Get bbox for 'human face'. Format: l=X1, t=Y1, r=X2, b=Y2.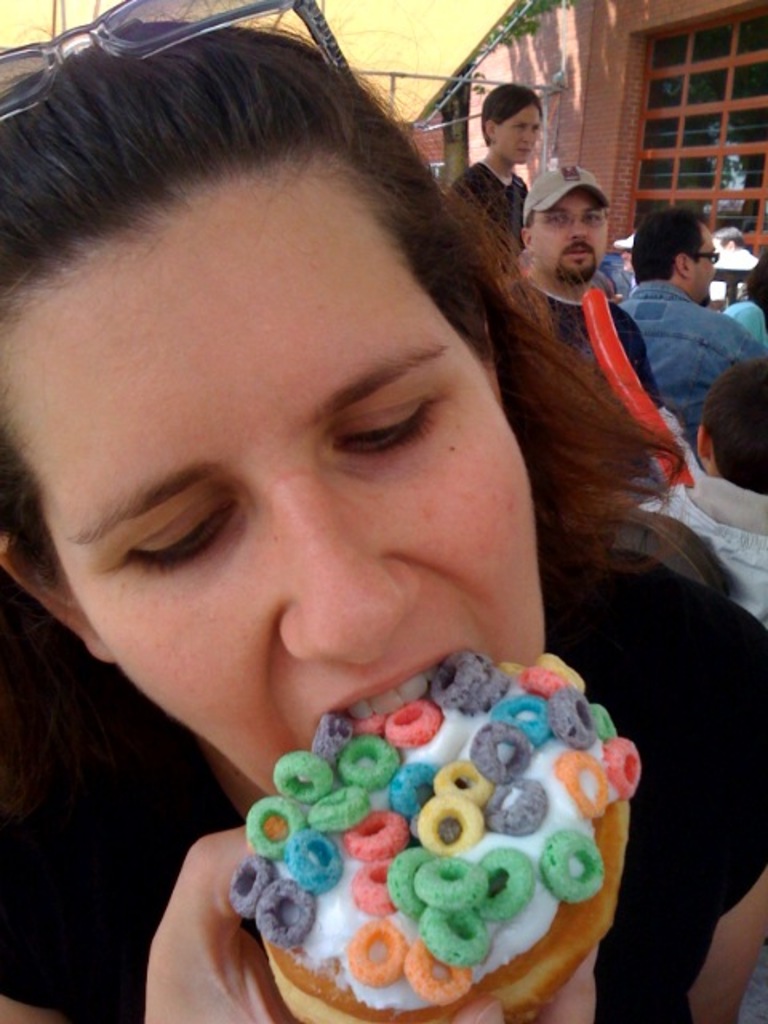
l=0, t=155, r=539, b=800.
